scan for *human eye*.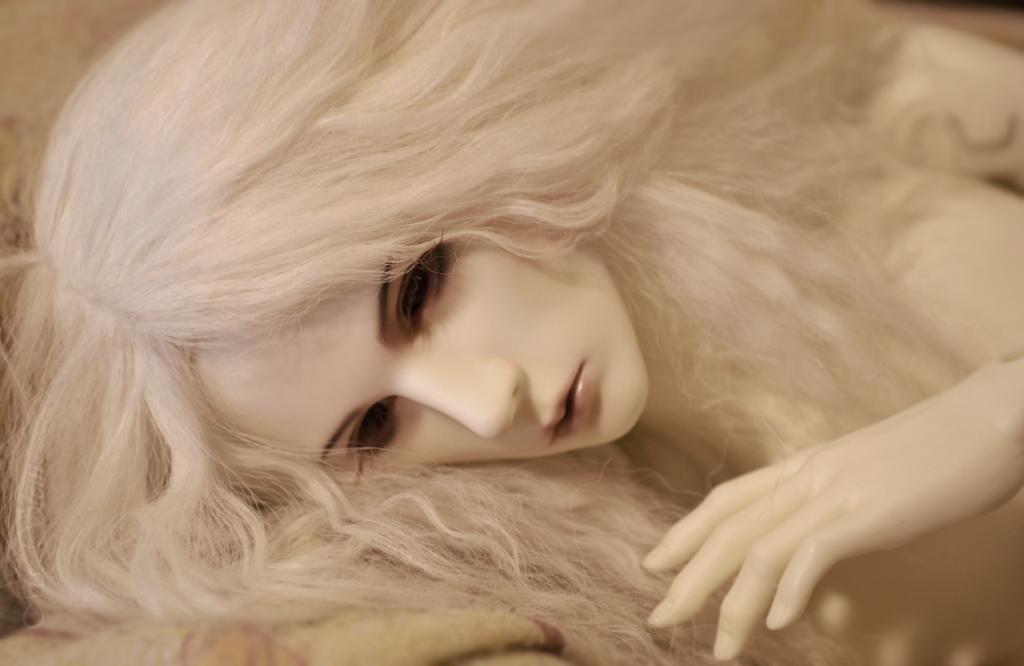
Scan result: crop(395, 242, 439, 331).
